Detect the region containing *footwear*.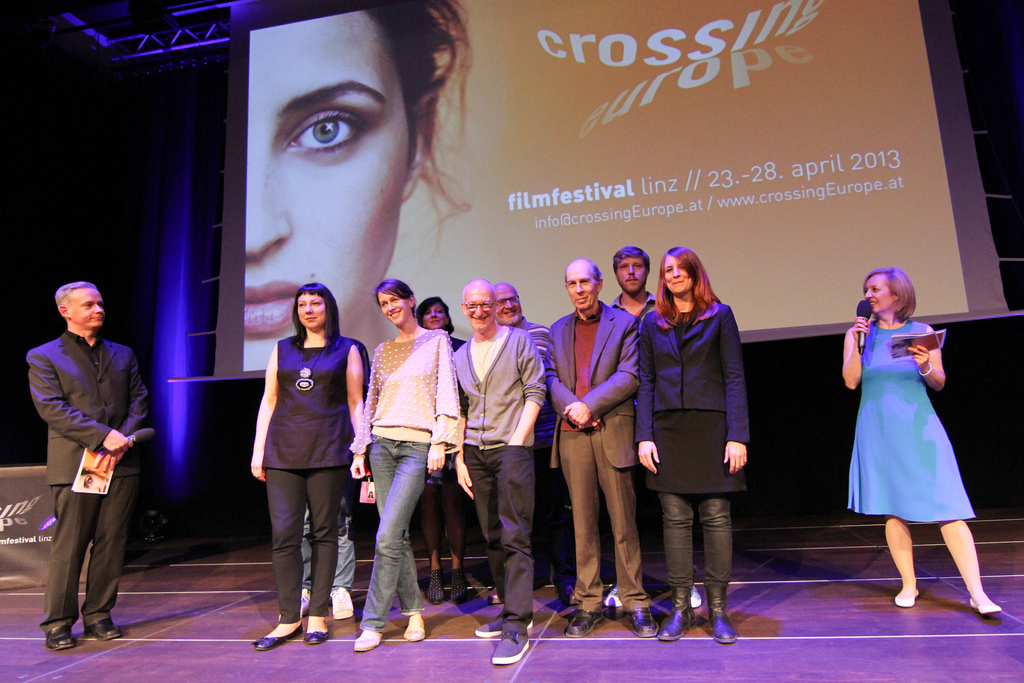
(left=428, top=566, right=475, bottom=603).
